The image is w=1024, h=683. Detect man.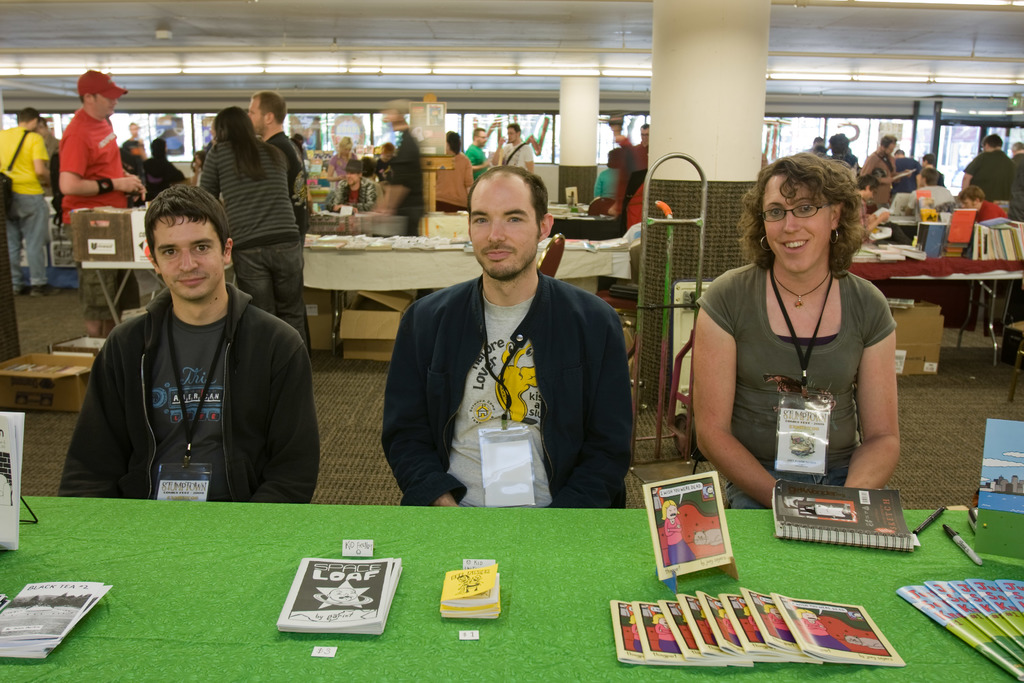
Detection: 0 107 52 293.
